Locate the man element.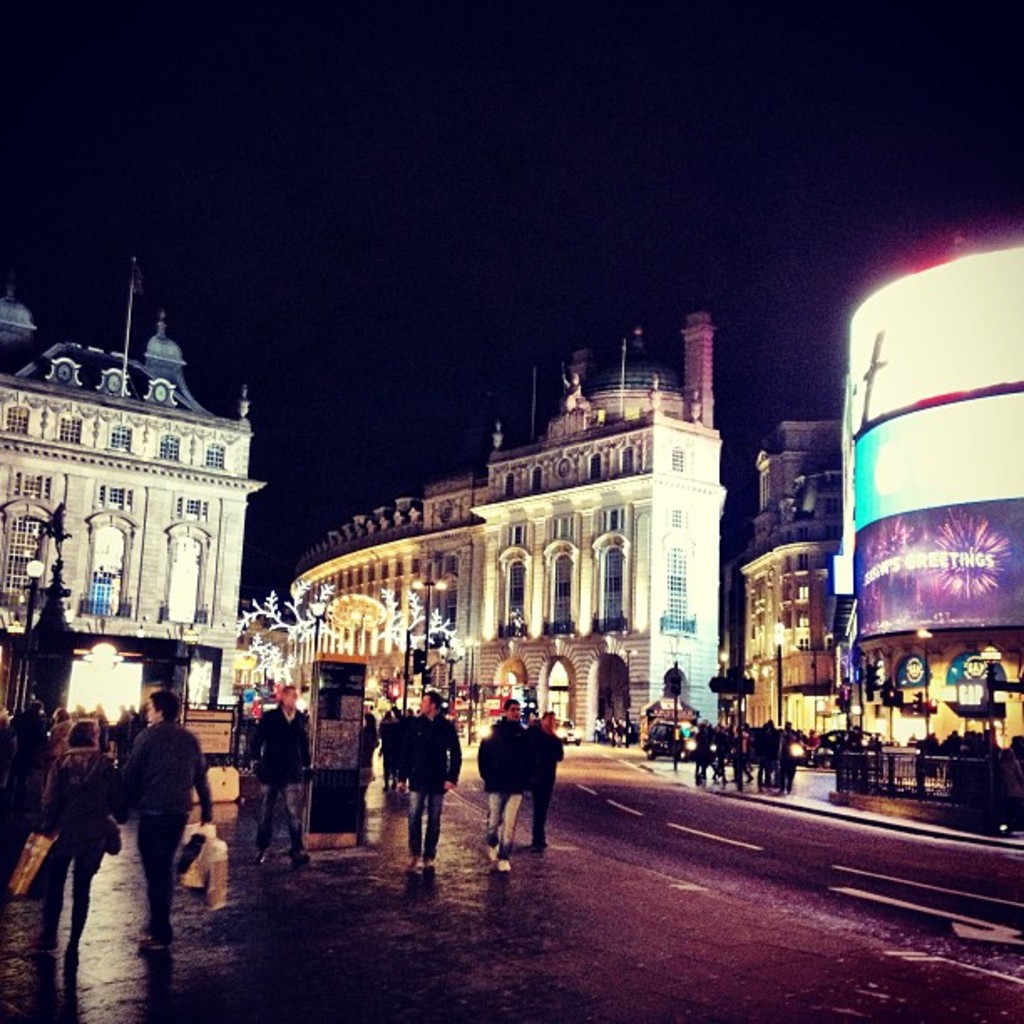
Element bbox: {"left": 763, "top": 719, "right": 781, "bottom": 781}.
